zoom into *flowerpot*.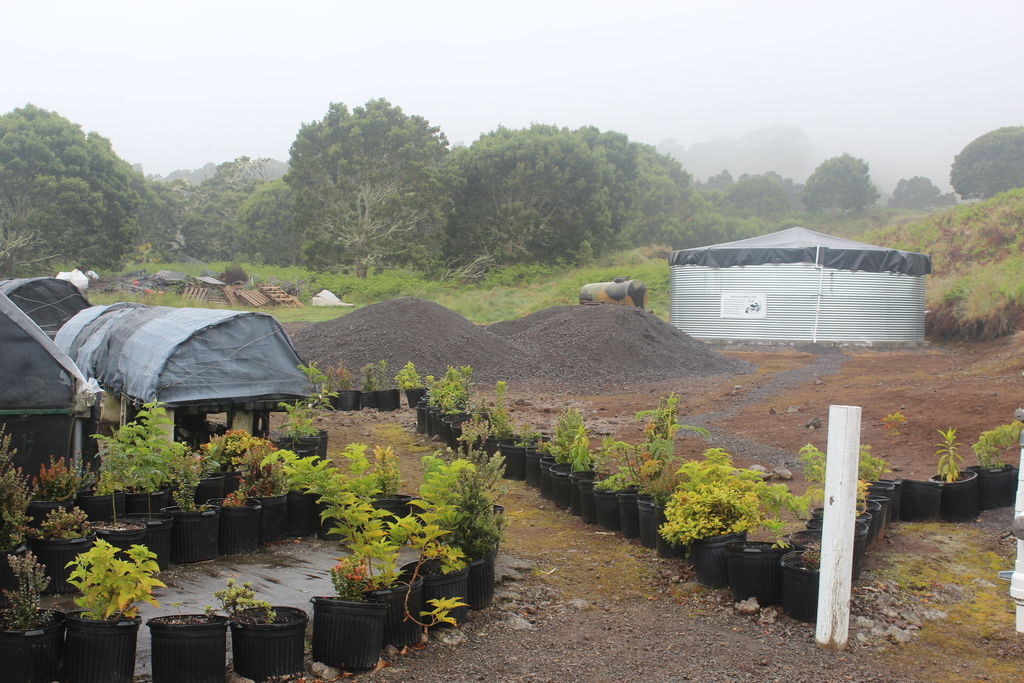
Zoom target: <bbox>1, 603, 61, 682</bbox>.
